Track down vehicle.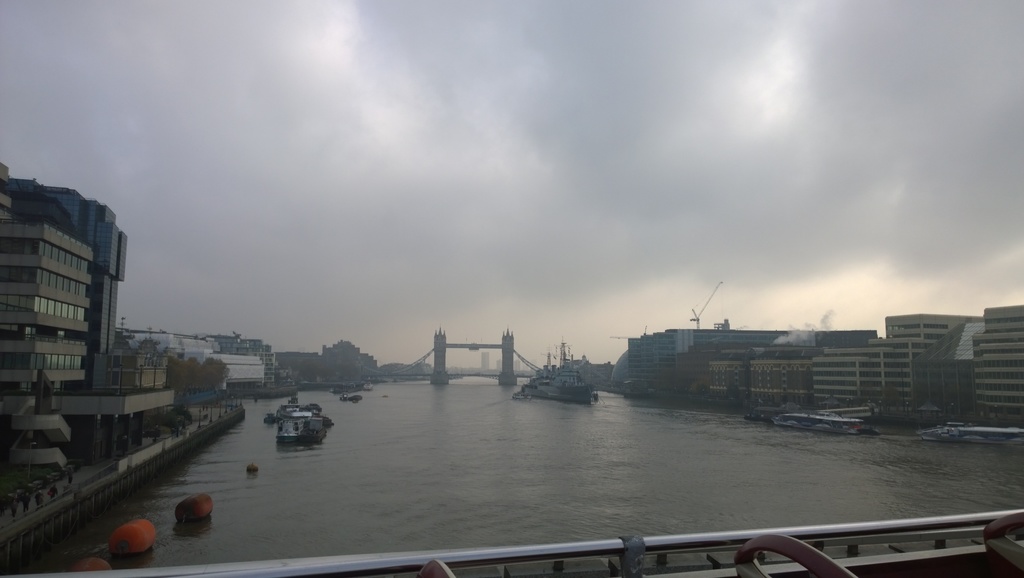
Tracked to (772,408,867,434).
